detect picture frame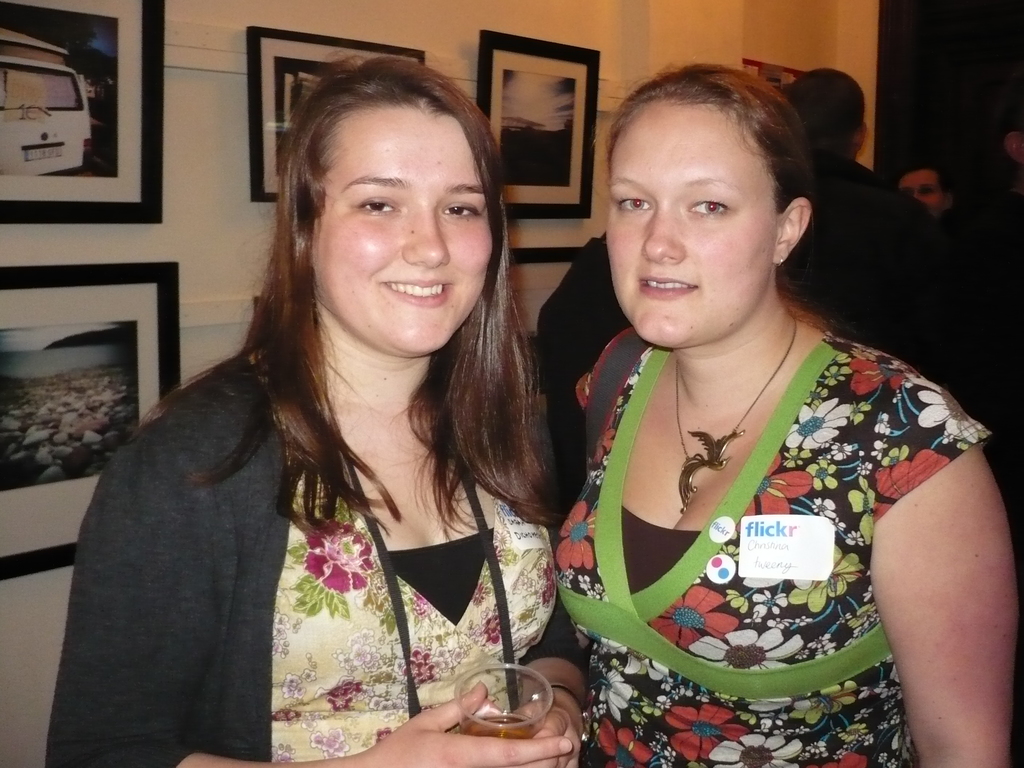
747, 56, 796, 143
